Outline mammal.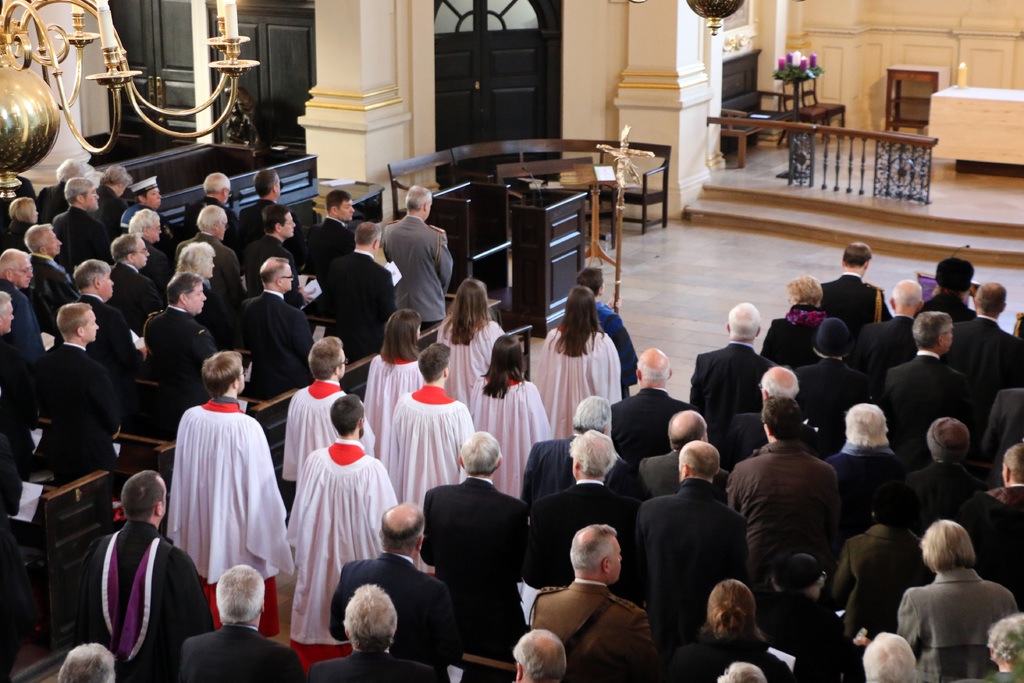
Outline: box=[177, 203, 241, 322].
